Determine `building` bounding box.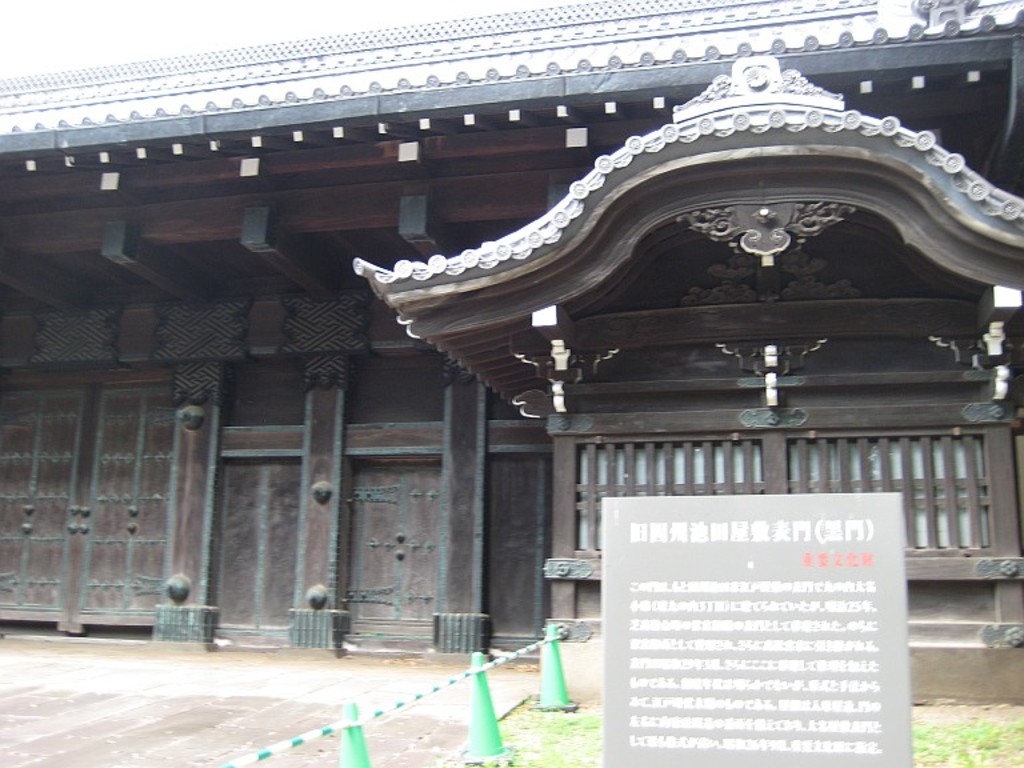
Determined: crop(0, 0, 1023, 703).
